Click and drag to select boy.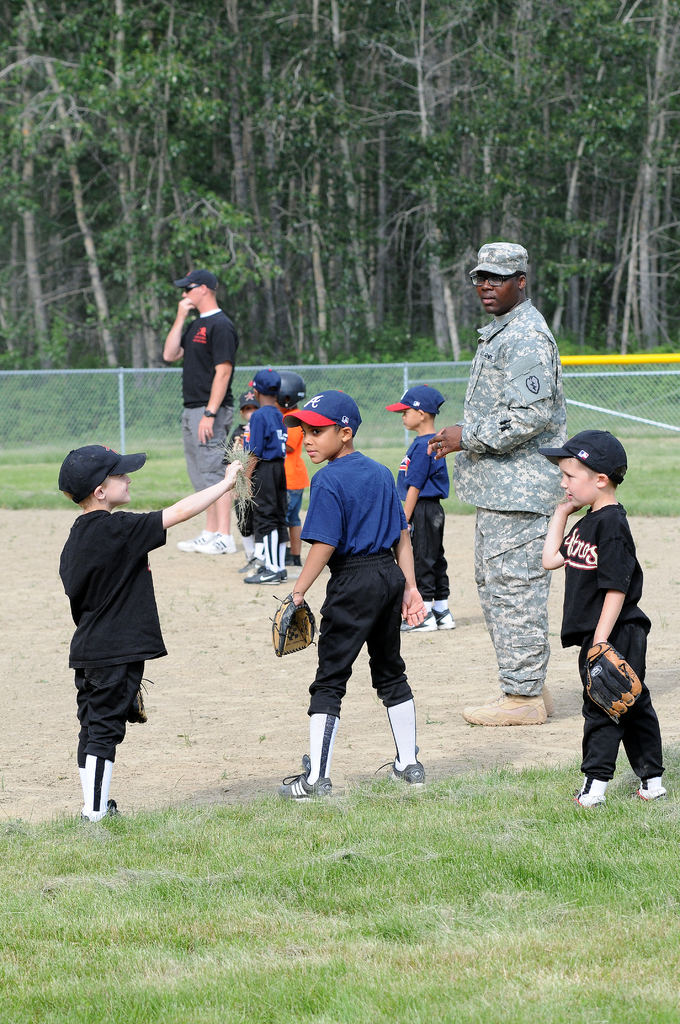
Selection: bbox=[231, 387, 261, 554].
